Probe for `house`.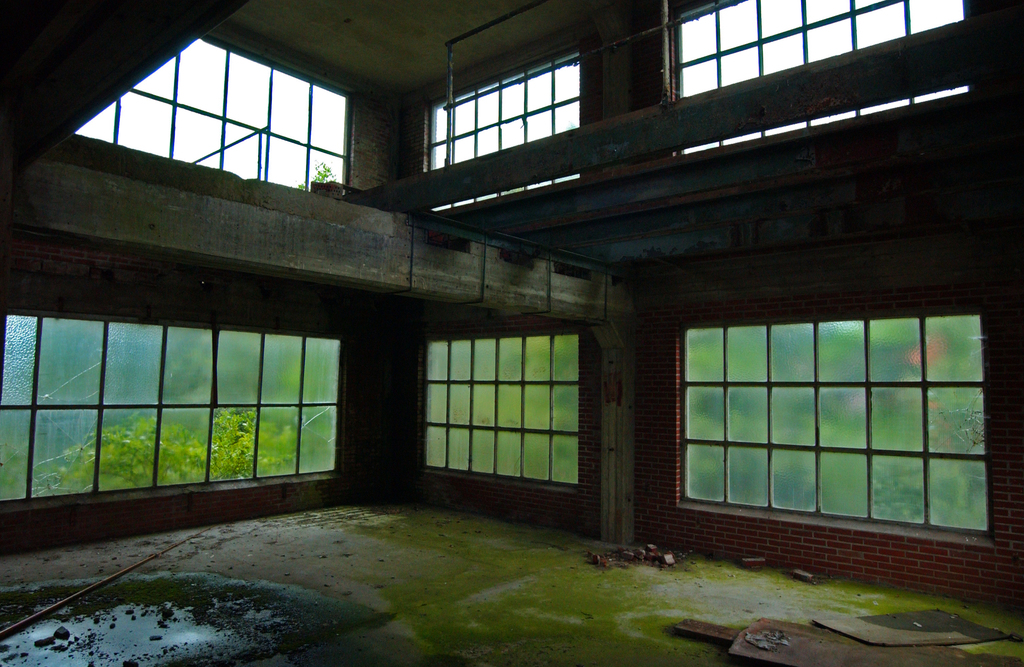
Probe result: <bbox>0, 0, 1023, 666</bbox>.
